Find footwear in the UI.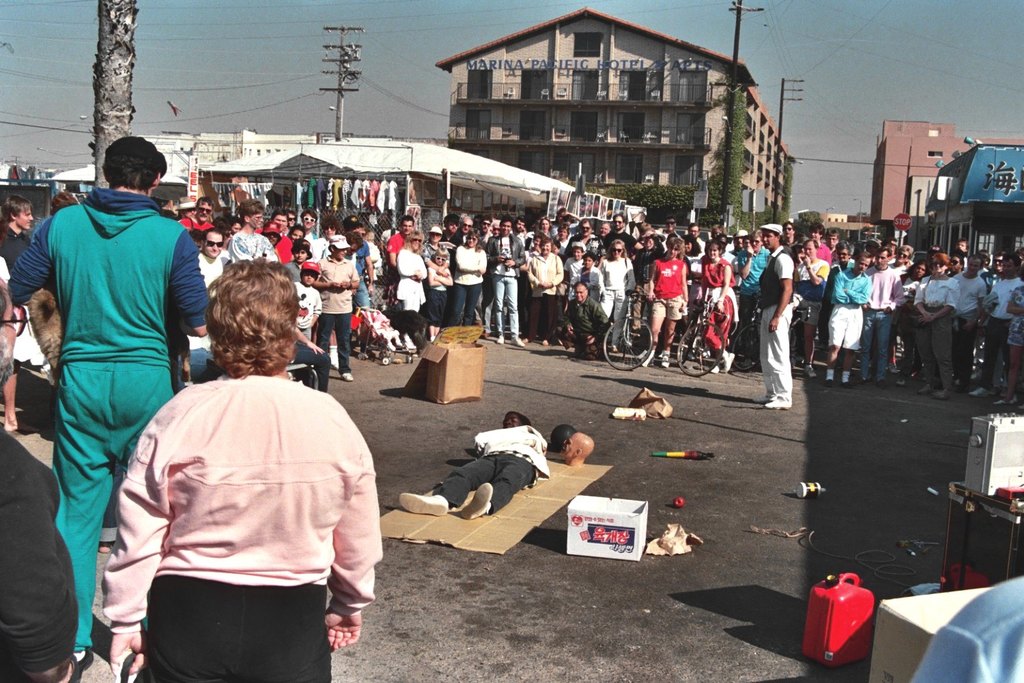
UI element at (x1=659, y1=354, x2=673, y2=366).
